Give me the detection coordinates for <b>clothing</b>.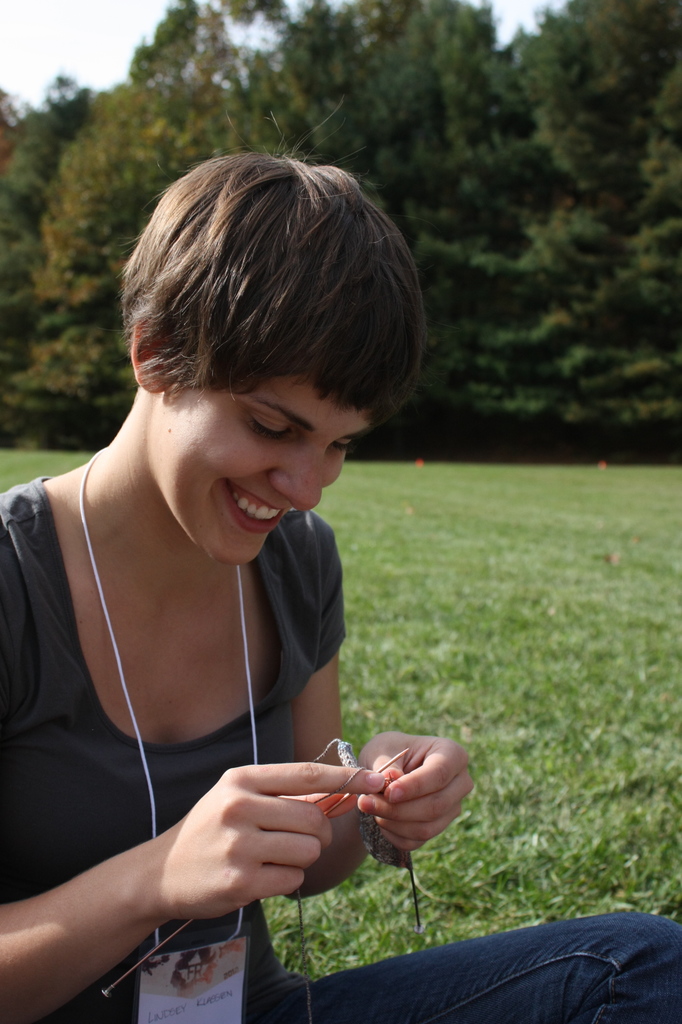
<box>22,316,448,1005</box>.
